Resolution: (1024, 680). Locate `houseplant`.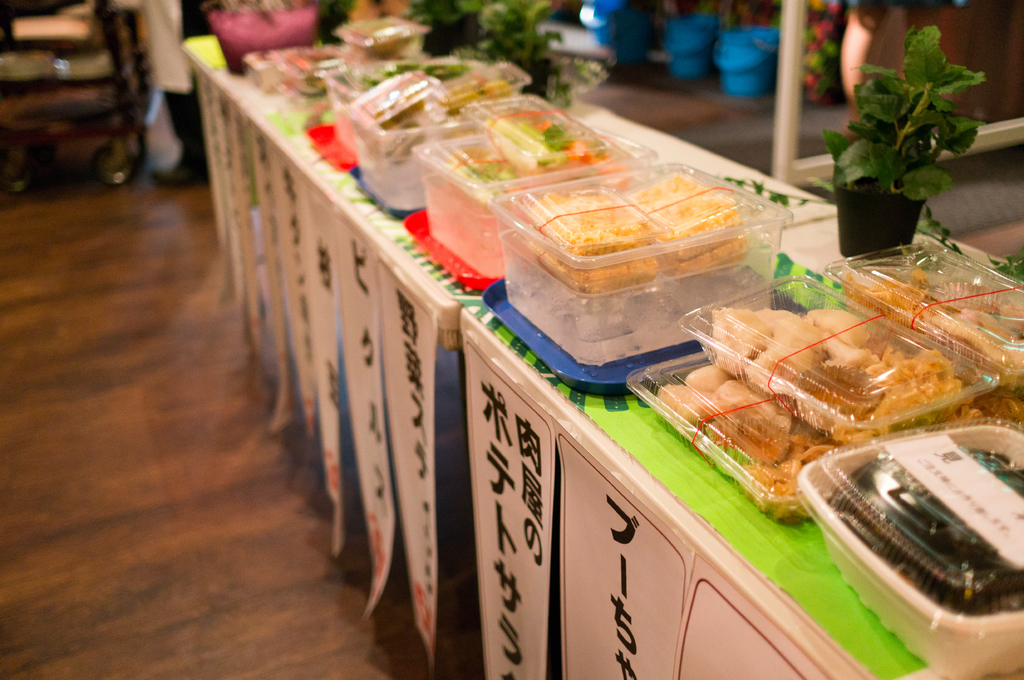
left=449, top=0, right=596, bottom=106.
